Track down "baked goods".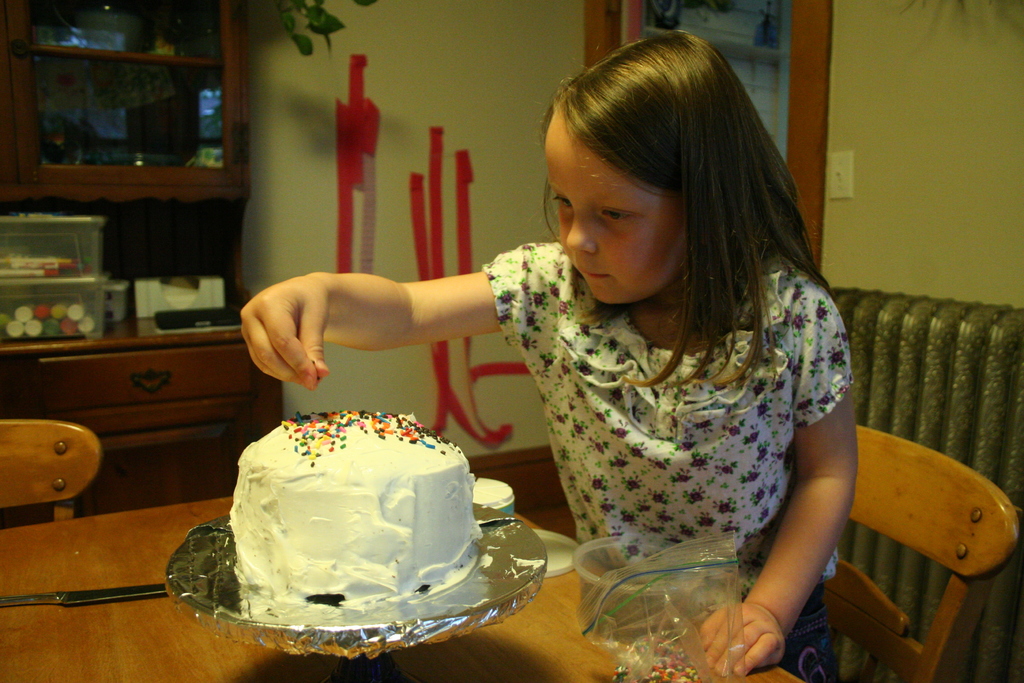
Tracked to box=[228, 409, 481, 624].
